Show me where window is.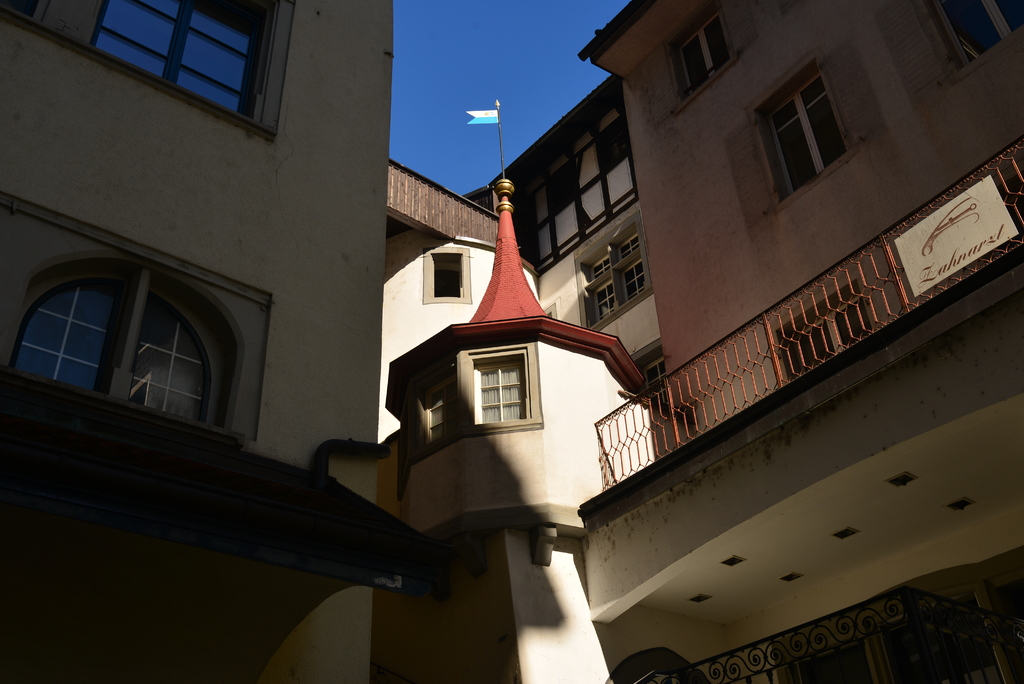
window is at box=[656, 11, 731, 101].
